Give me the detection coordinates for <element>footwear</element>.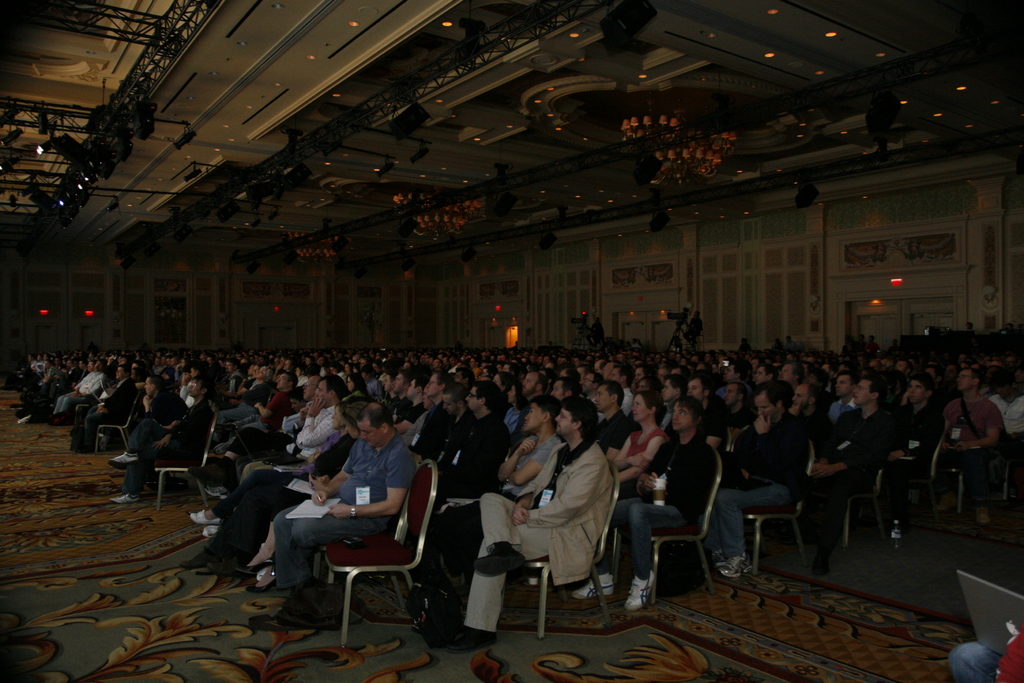
{"x1": 49, "y1": 411, "x2": 63, "y2": 420}.
